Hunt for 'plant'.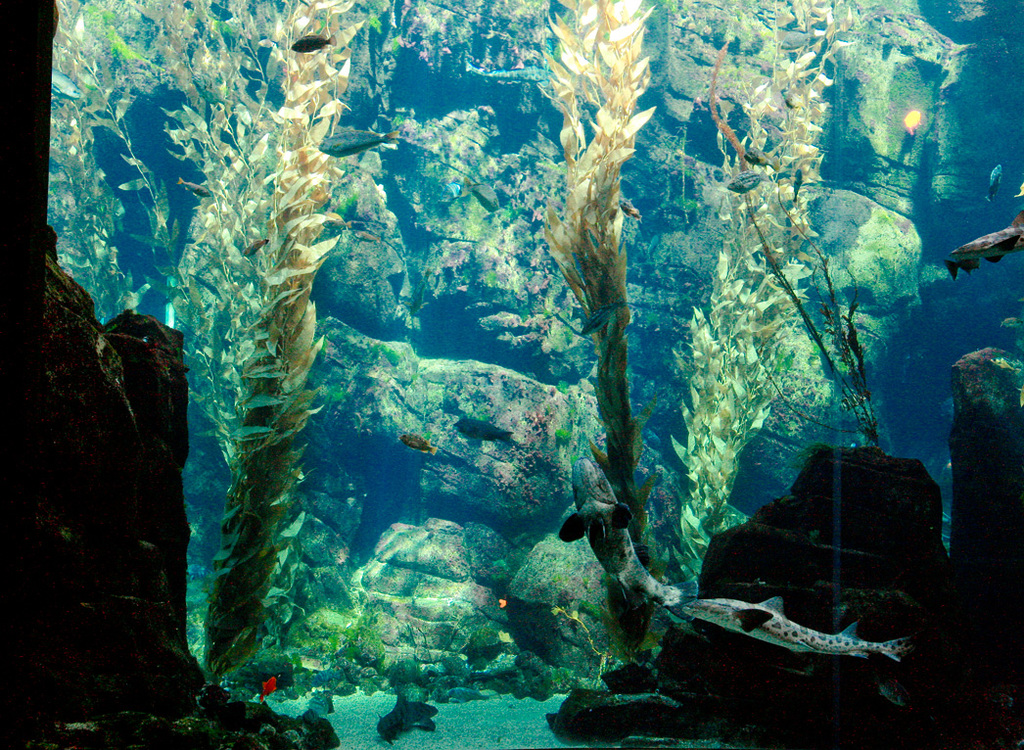
Hunted down at bbox=(196, 0, 374, 703).
